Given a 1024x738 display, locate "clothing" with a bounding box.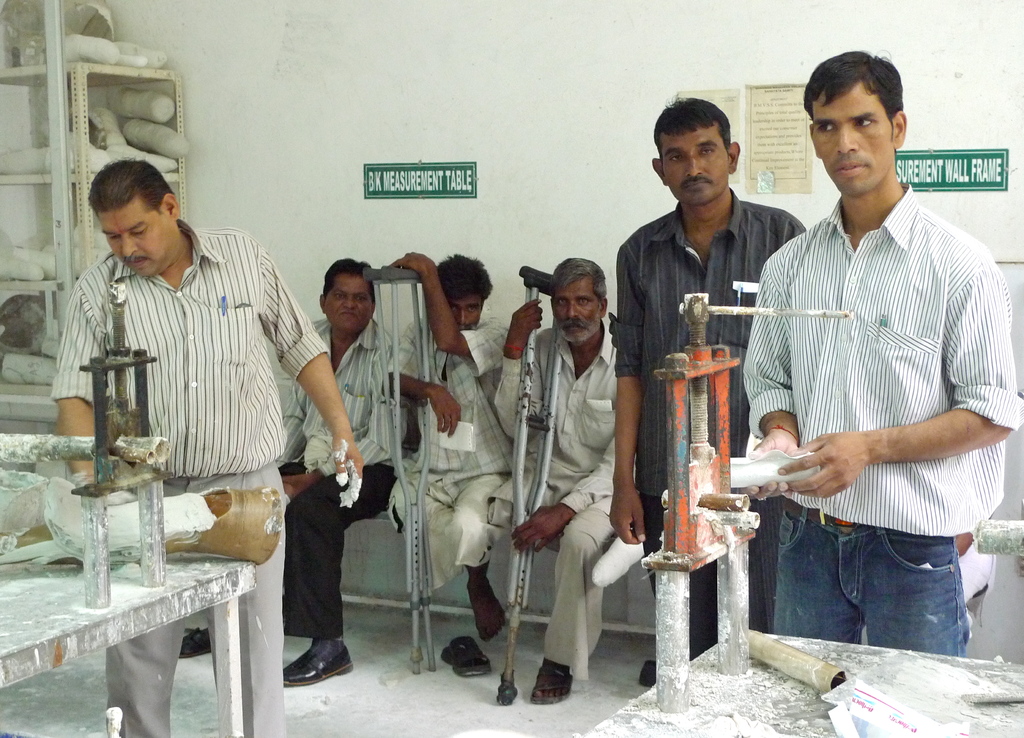
Located: locate(273, 312, 404, 634).
